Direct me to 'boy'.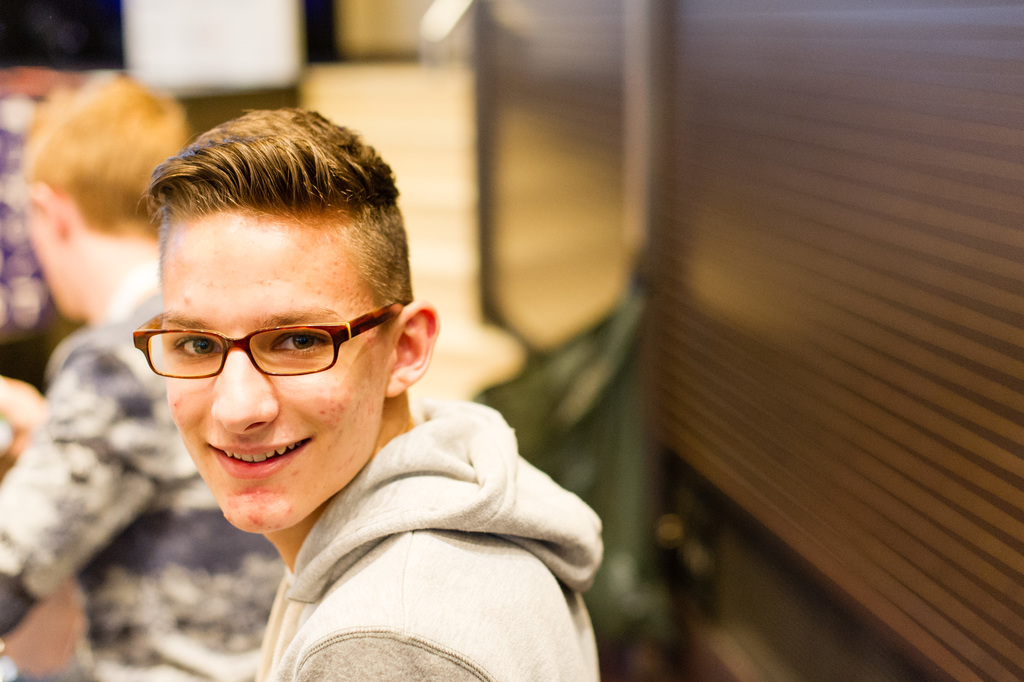
Direction: x1=104, y1=88, x2=609, y2=667.
